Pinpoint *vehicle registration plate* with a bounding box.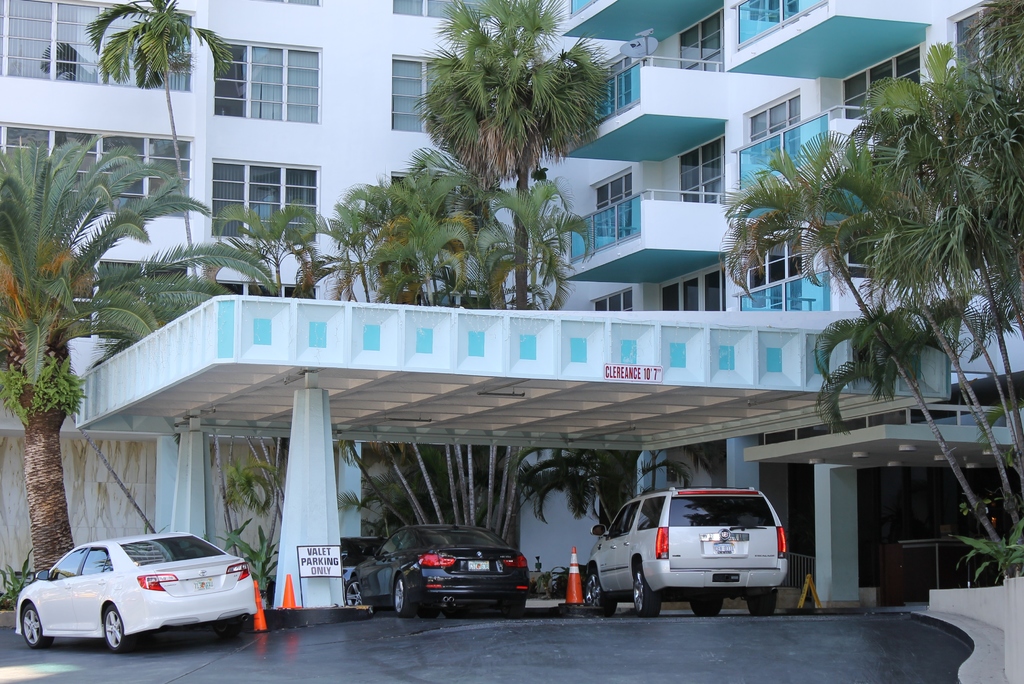
(193, 580, 213, 592).
